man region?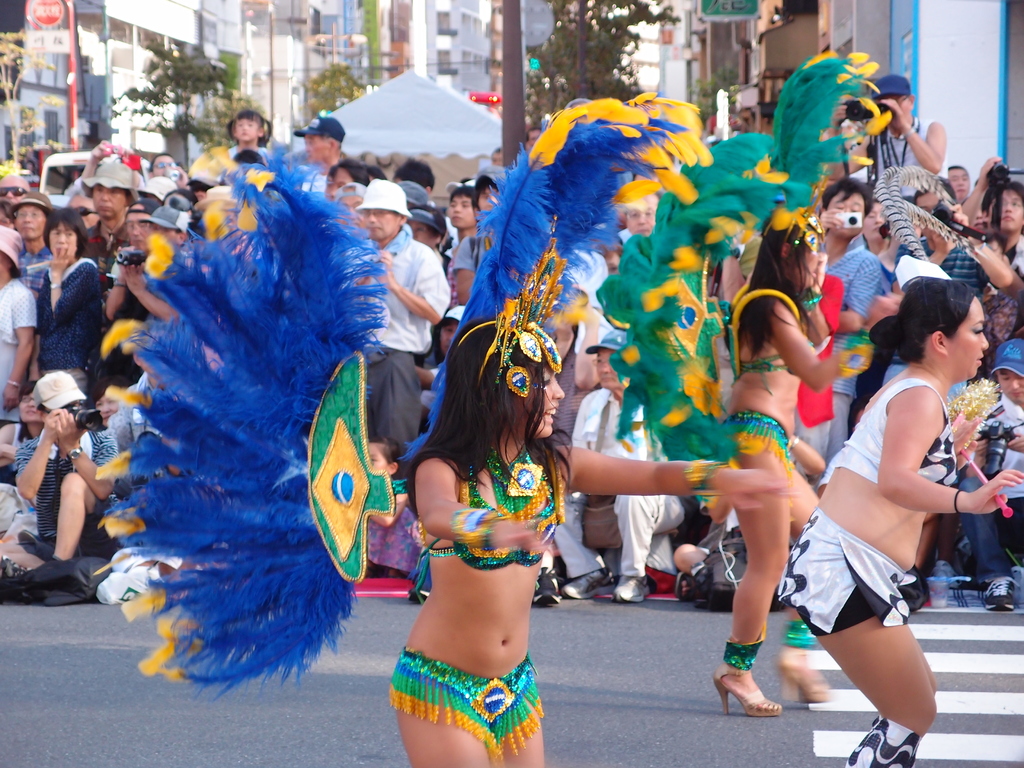
<bbox>148, 154, 176, 183</bbox>
